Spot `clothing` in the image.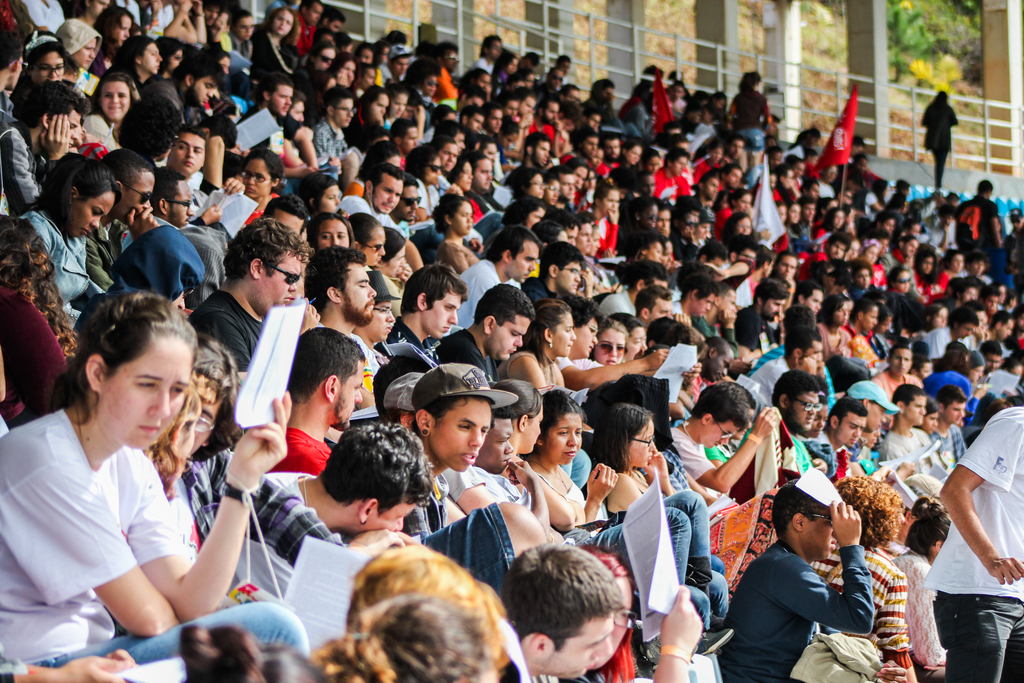
`clothing` found at box=[720, 92, 769, 140].
